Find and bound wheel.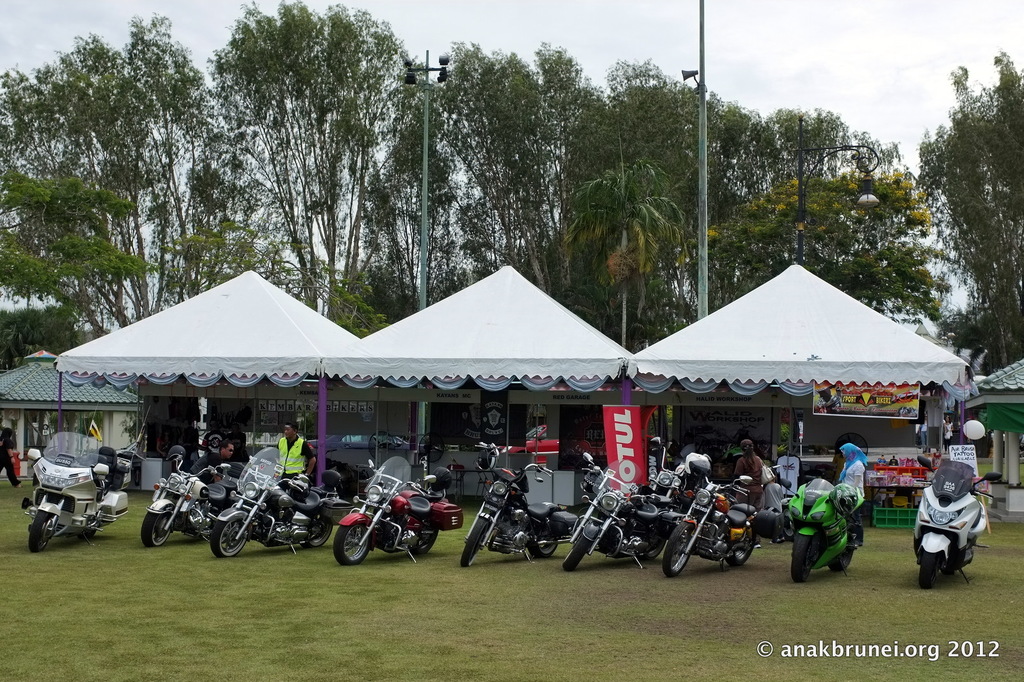
Bound: <region>31, 498, 56, 557</region>.
